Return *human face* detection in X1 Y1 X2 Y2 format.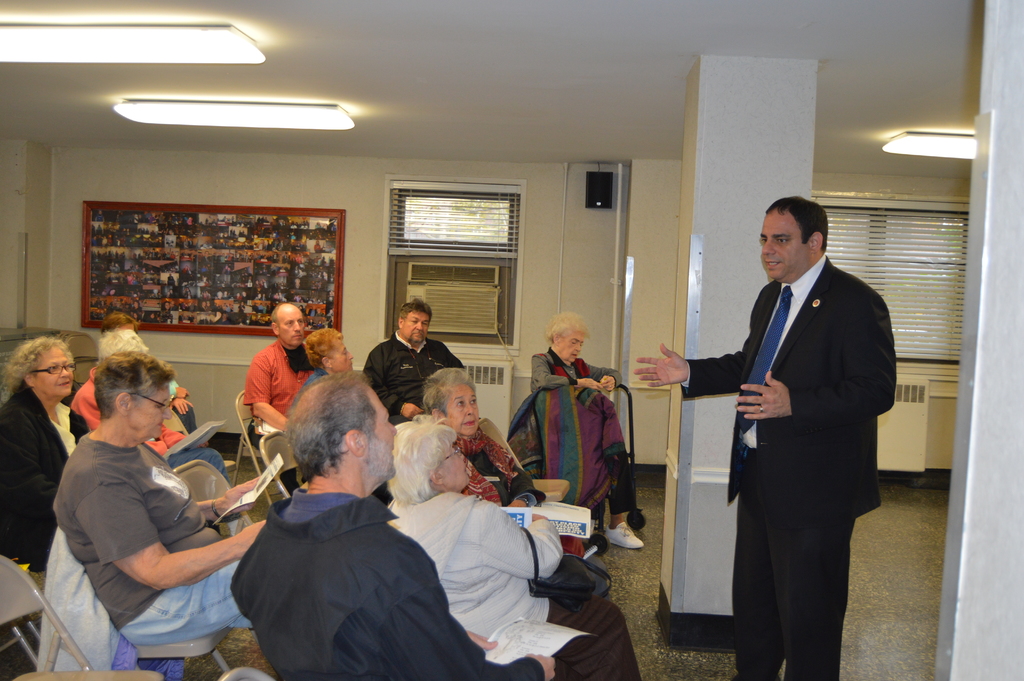
761 209 803 279.
